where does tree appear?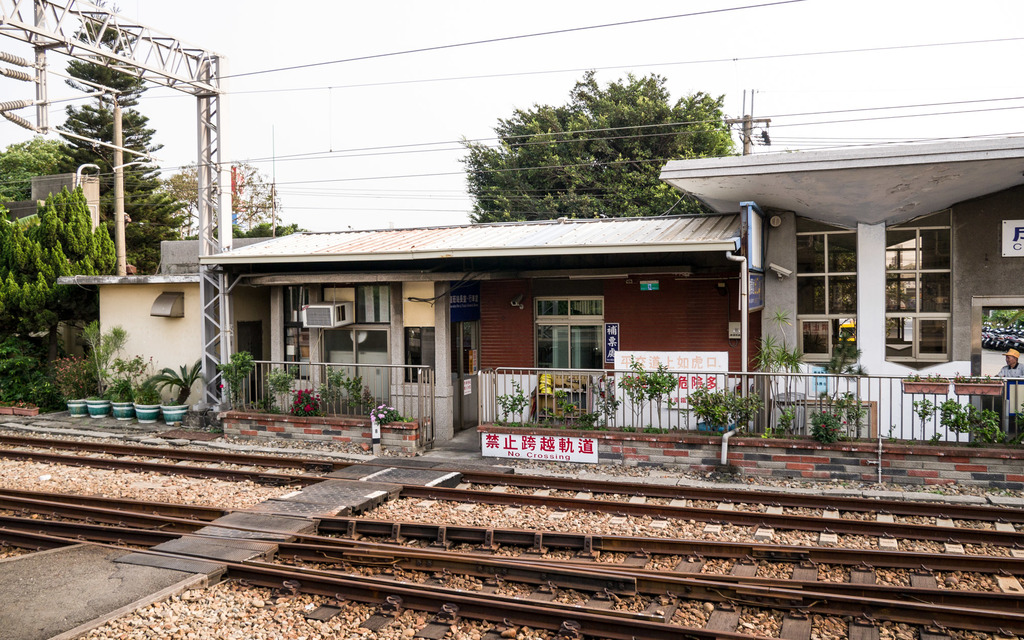
Appears at (left=0, top=134, right=62, bottom=207).
